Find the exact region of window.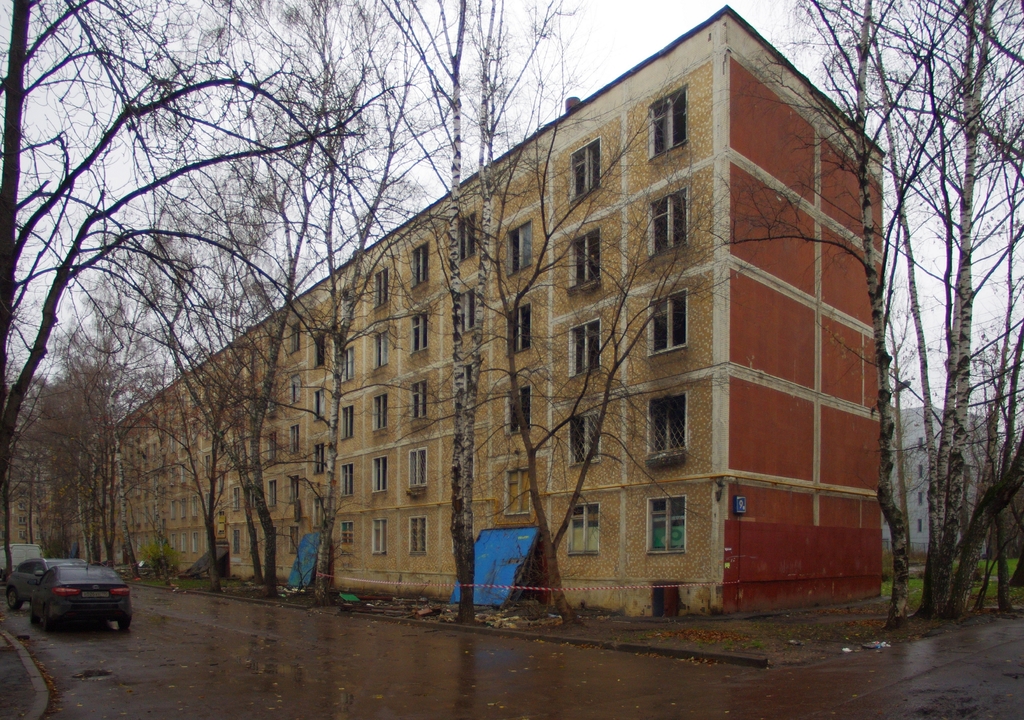
Exact region: crop(287, 528, 301, 557).
